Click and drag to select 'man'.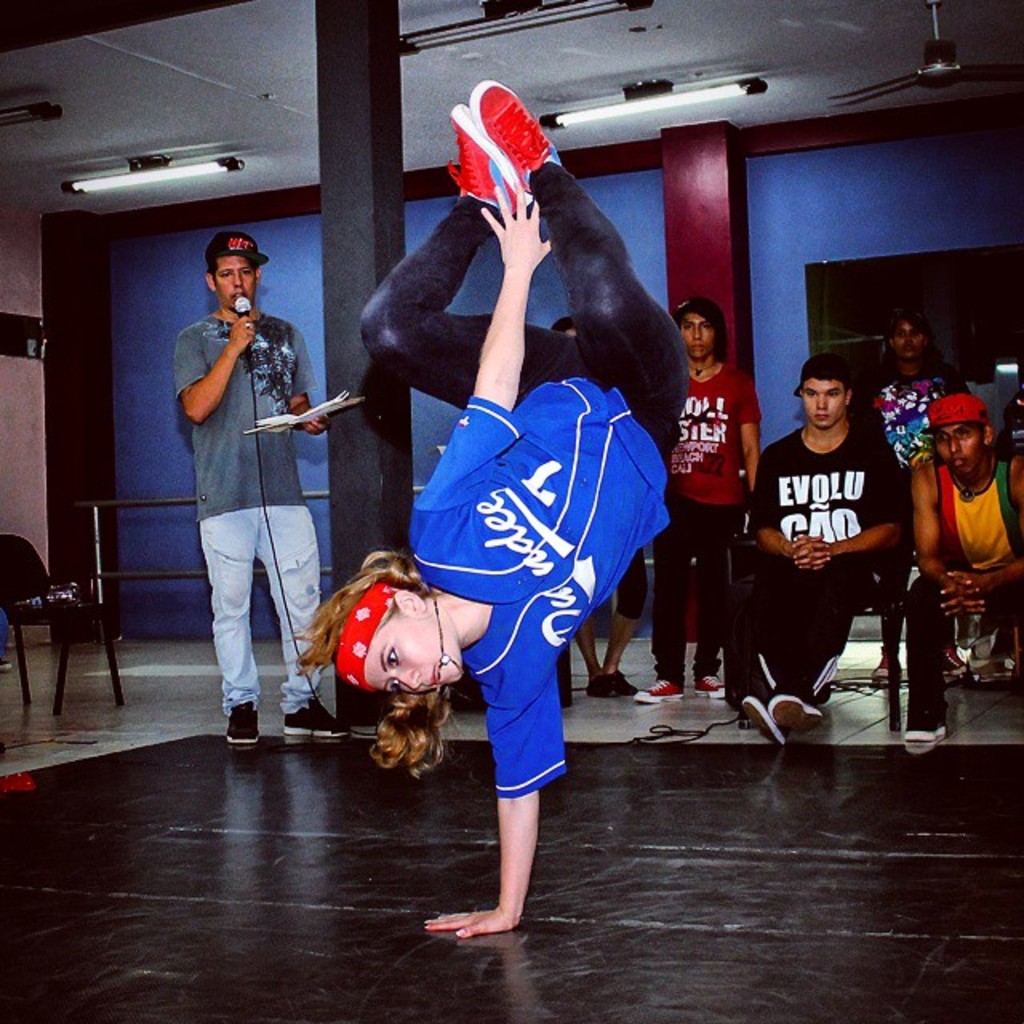
Selection: bbox=(886, 387, 1022, 744).
